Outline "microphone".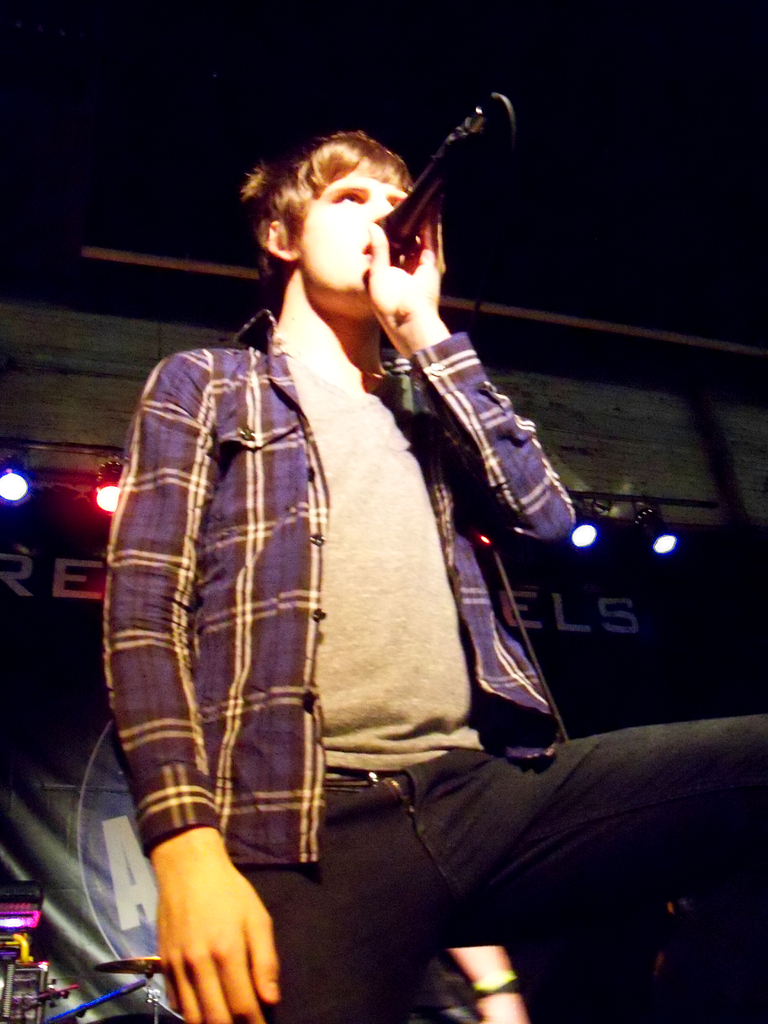
Outline: region(381, 83, 514, 295).
